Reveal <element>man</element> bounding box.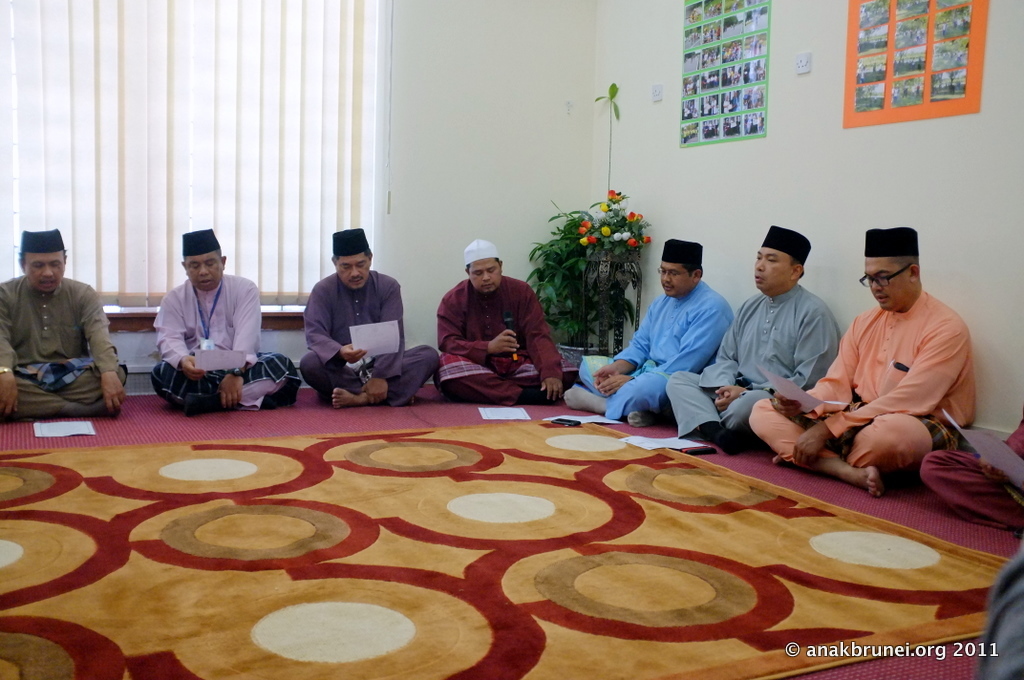
Revealed: (564,241,736,426).
